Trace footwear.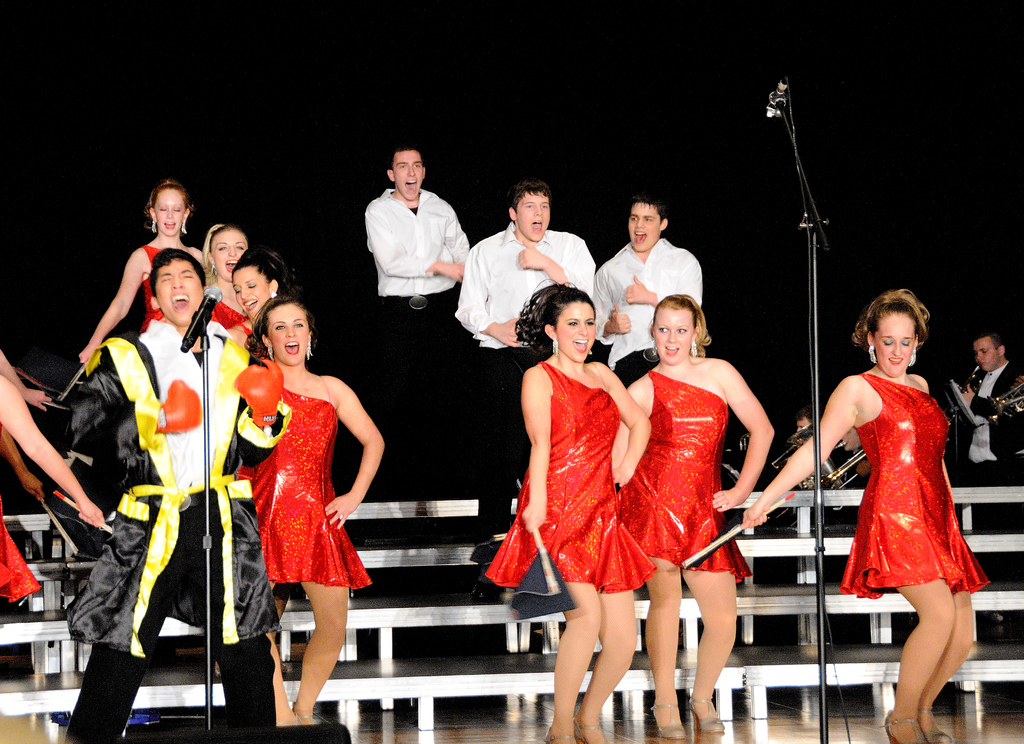
Traced to l=689, t=691, r=728, b=732.
